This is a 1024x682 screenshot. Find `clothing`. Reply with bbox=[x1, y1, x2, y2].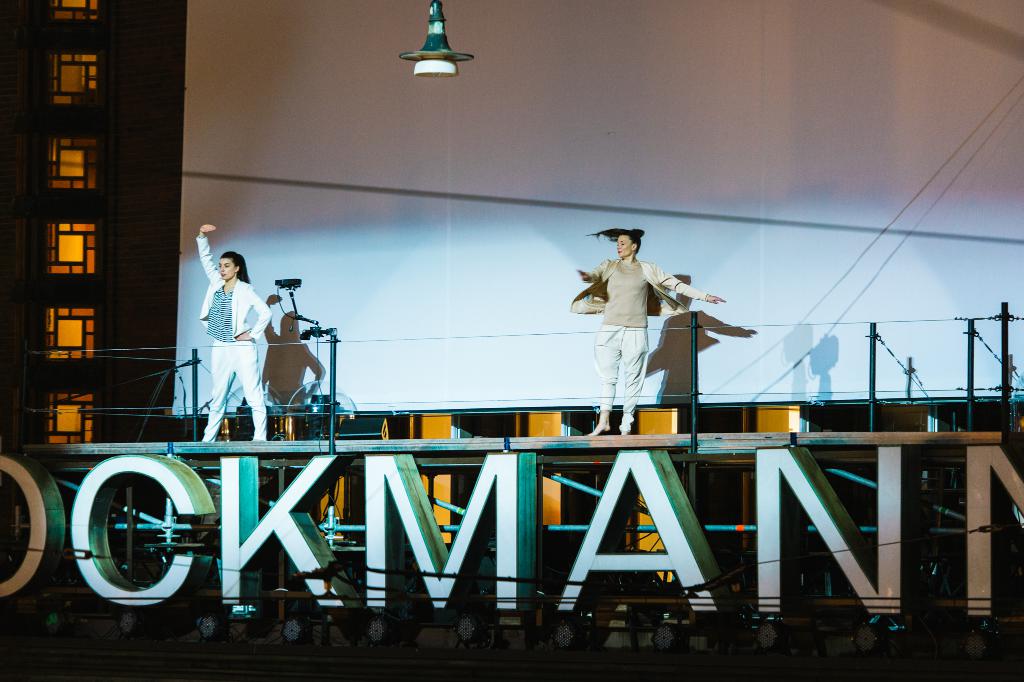
bbox=[193, 236, 271, 437].
